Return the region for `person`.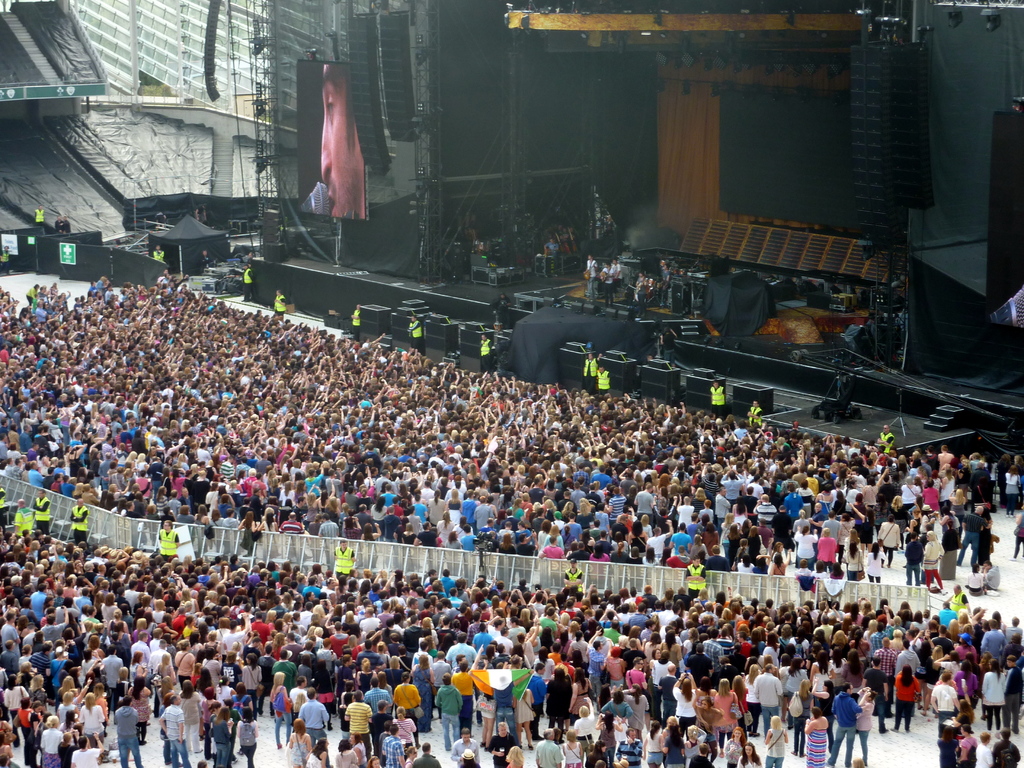
(x1=56, y1=214, x2=71, y2=234).
